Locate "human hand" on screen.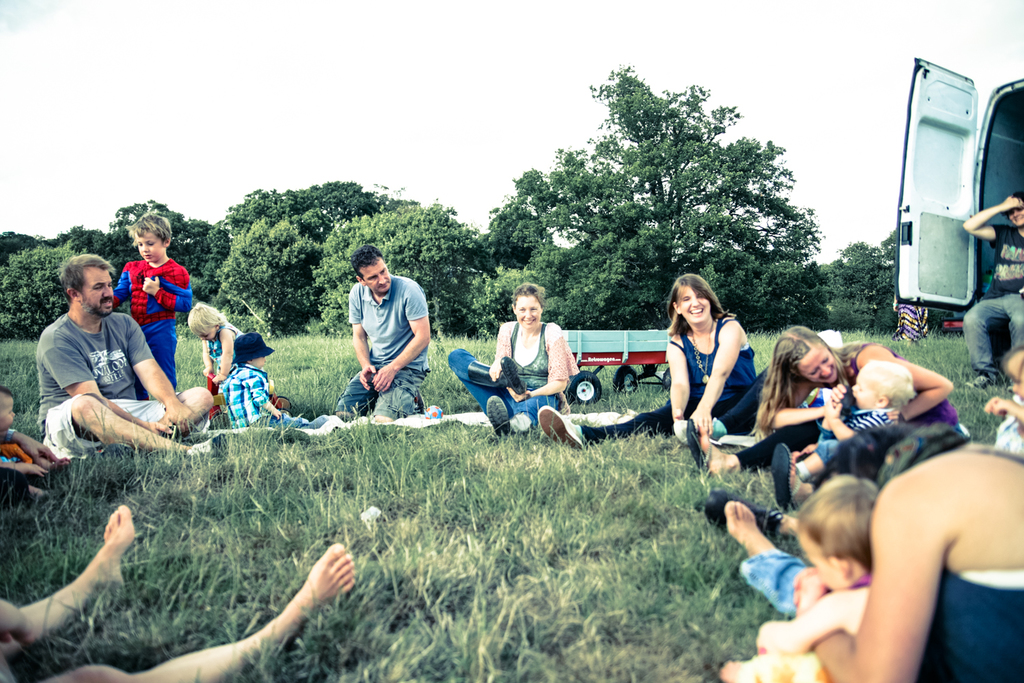
On screen at <bbox>143, 276, 160, 294</bbox>.
